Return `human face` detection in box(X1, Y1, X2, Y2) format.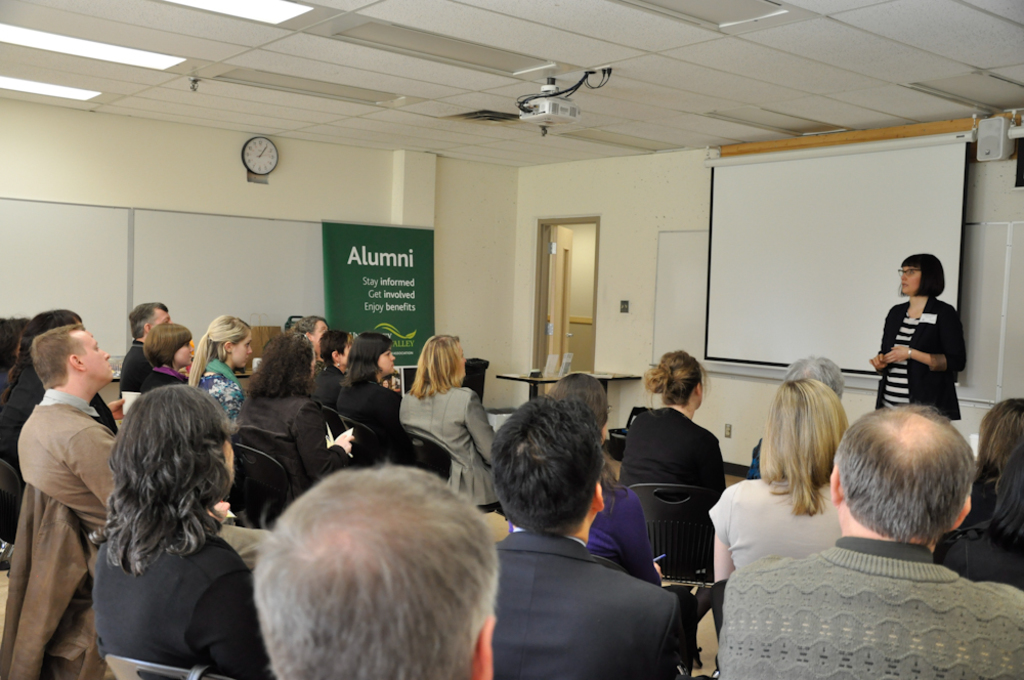
box(380, 344, 397, 376).
